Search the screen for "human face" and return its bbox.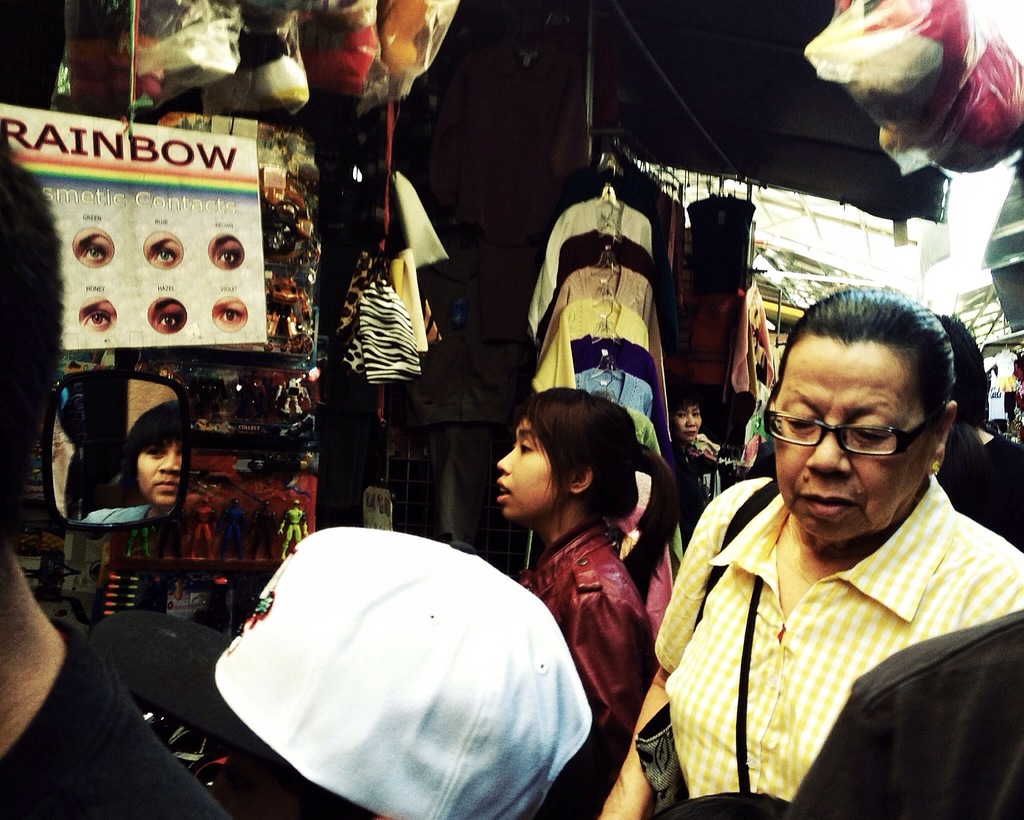
Found: x1=134 y1=444 x2=182 y2=502.
